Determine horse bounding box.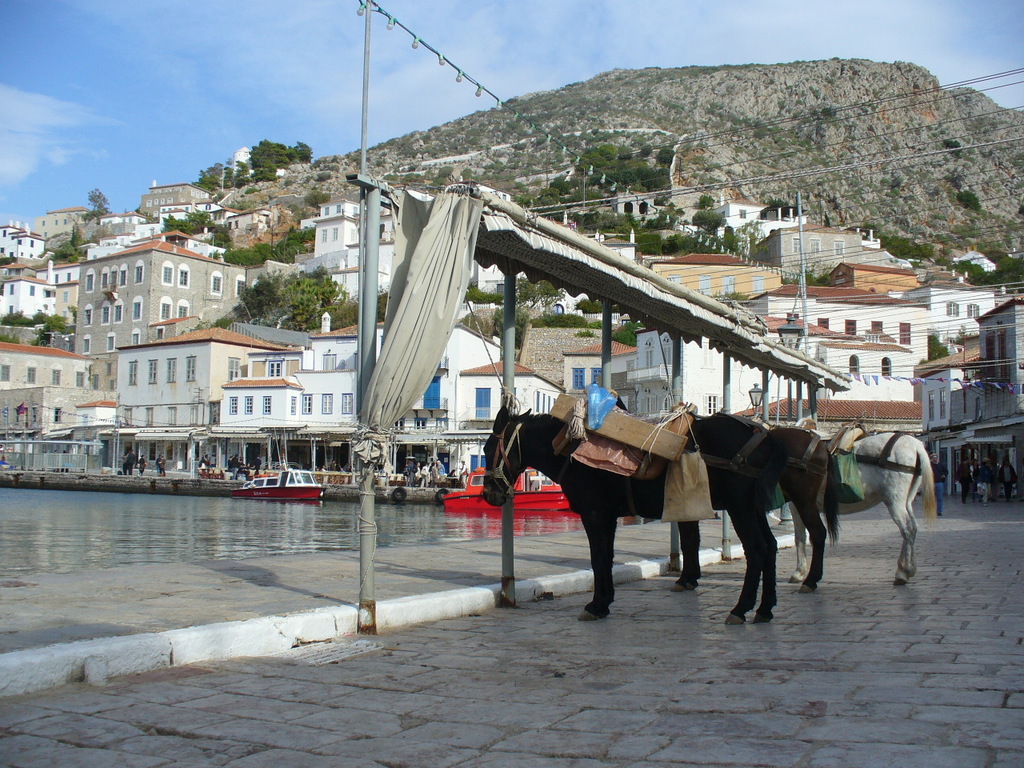
Determined: select_region(787, 432, 939, 586).
